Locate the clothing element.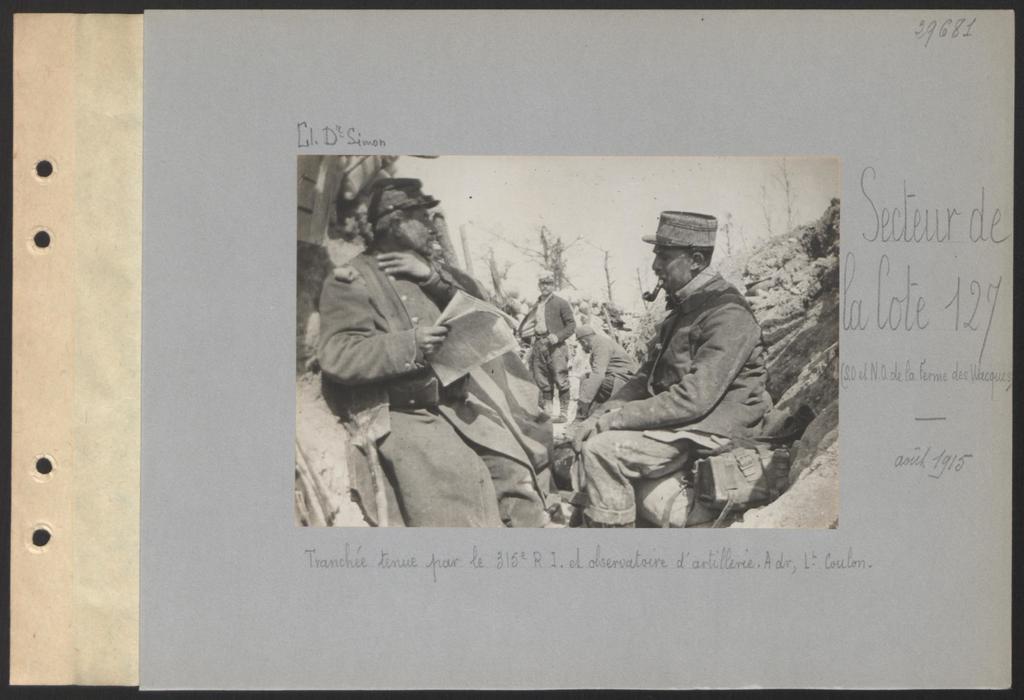
Element bbox: 567 264 776 523.
